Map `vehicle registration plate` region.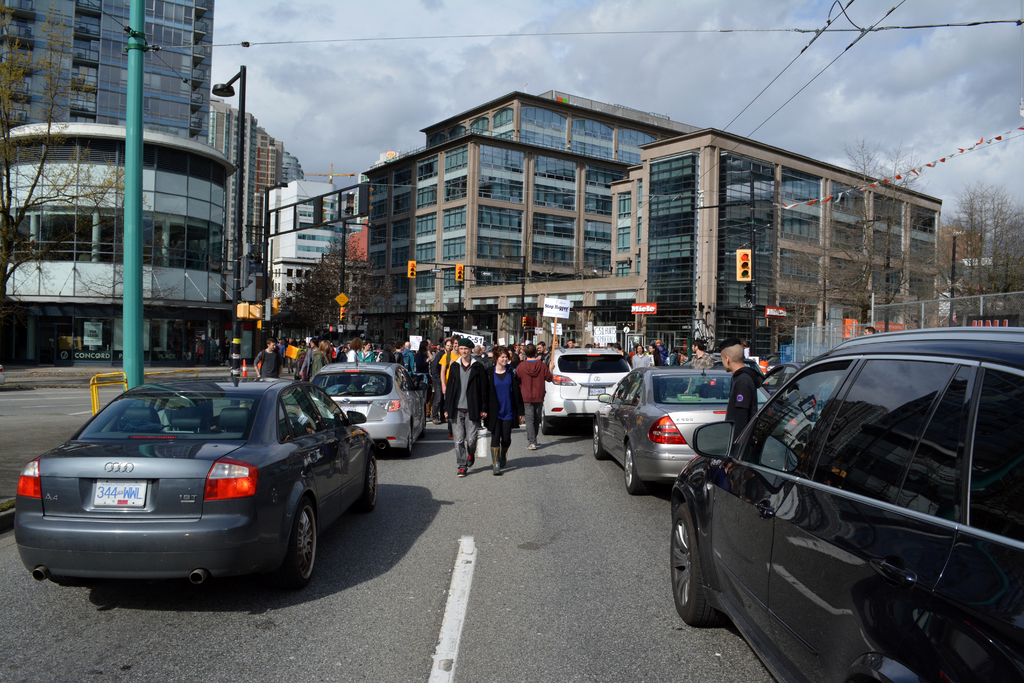
Mapped to [left=339, top=405, right=356, bottom=416].
